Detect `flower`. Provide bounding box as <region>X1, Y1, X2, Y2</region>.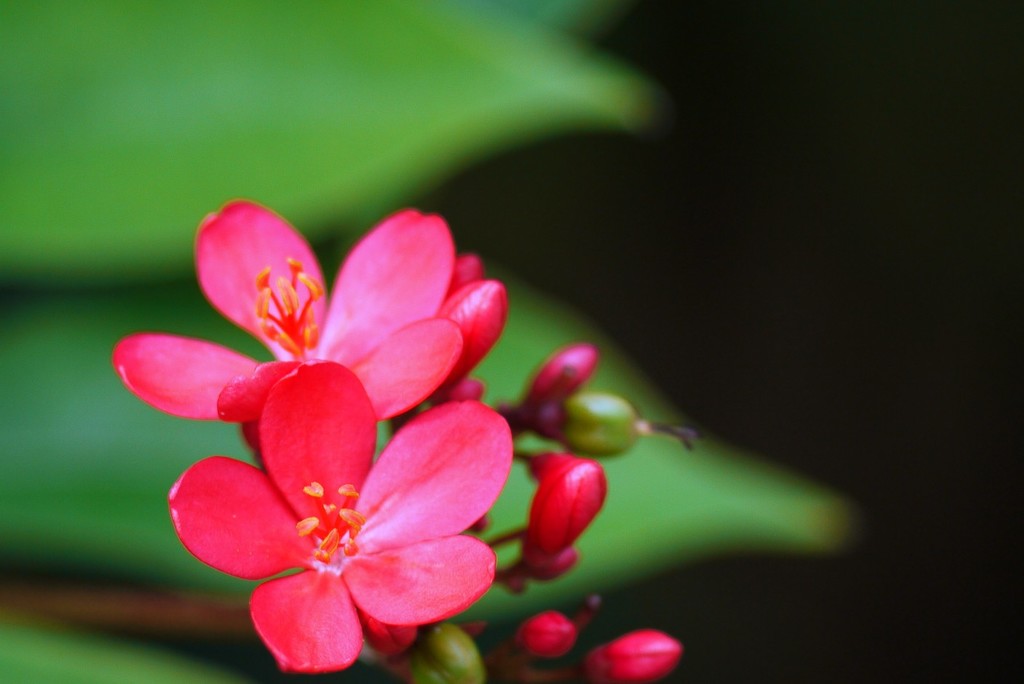
<region>517, 601, 585, 658</region>.
